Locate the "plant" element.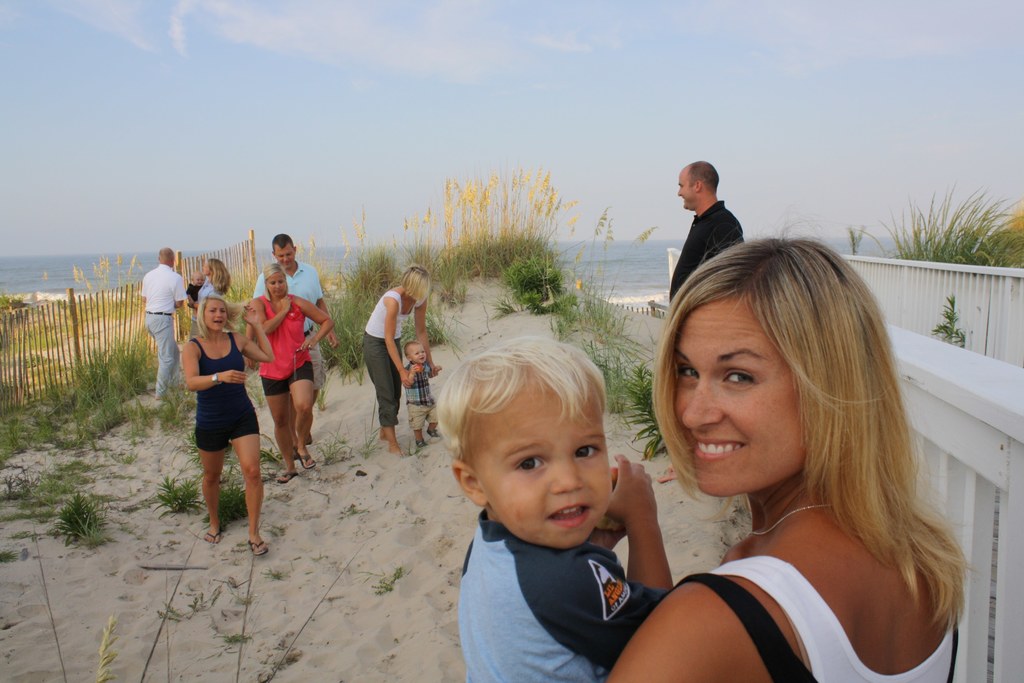
Element bbox: bbox=(159, 465, 210, 518).
